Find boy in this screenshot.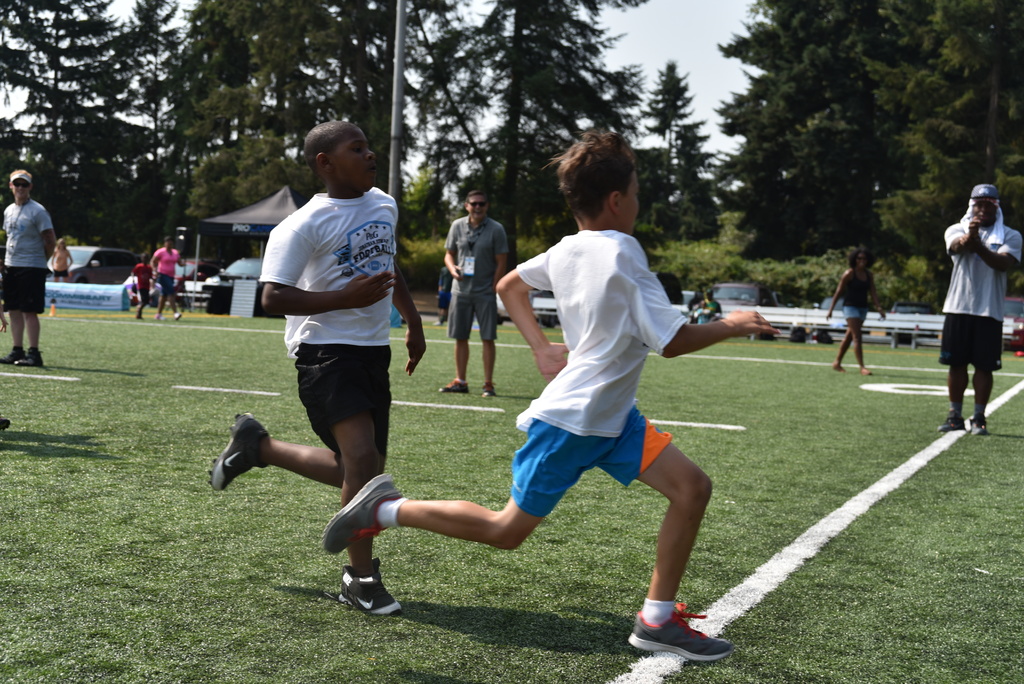
The bounding box for boy is BBox(129, 253, 157, 318).
